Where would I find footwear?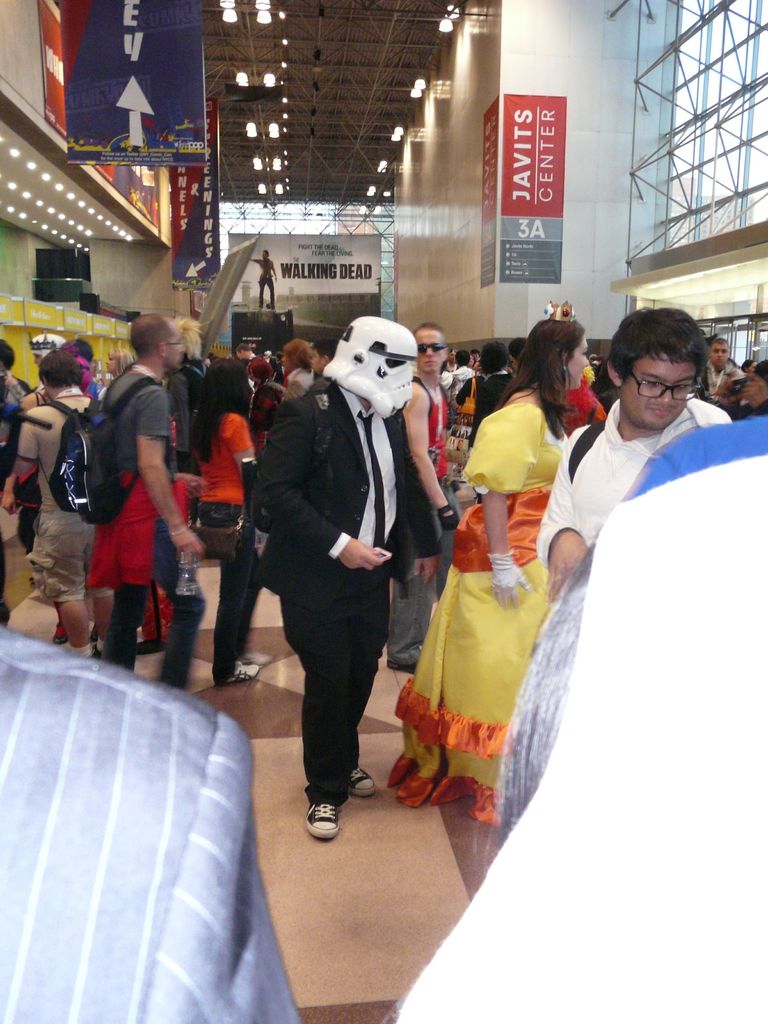
At l=49, t=620, r=68, b=645.
